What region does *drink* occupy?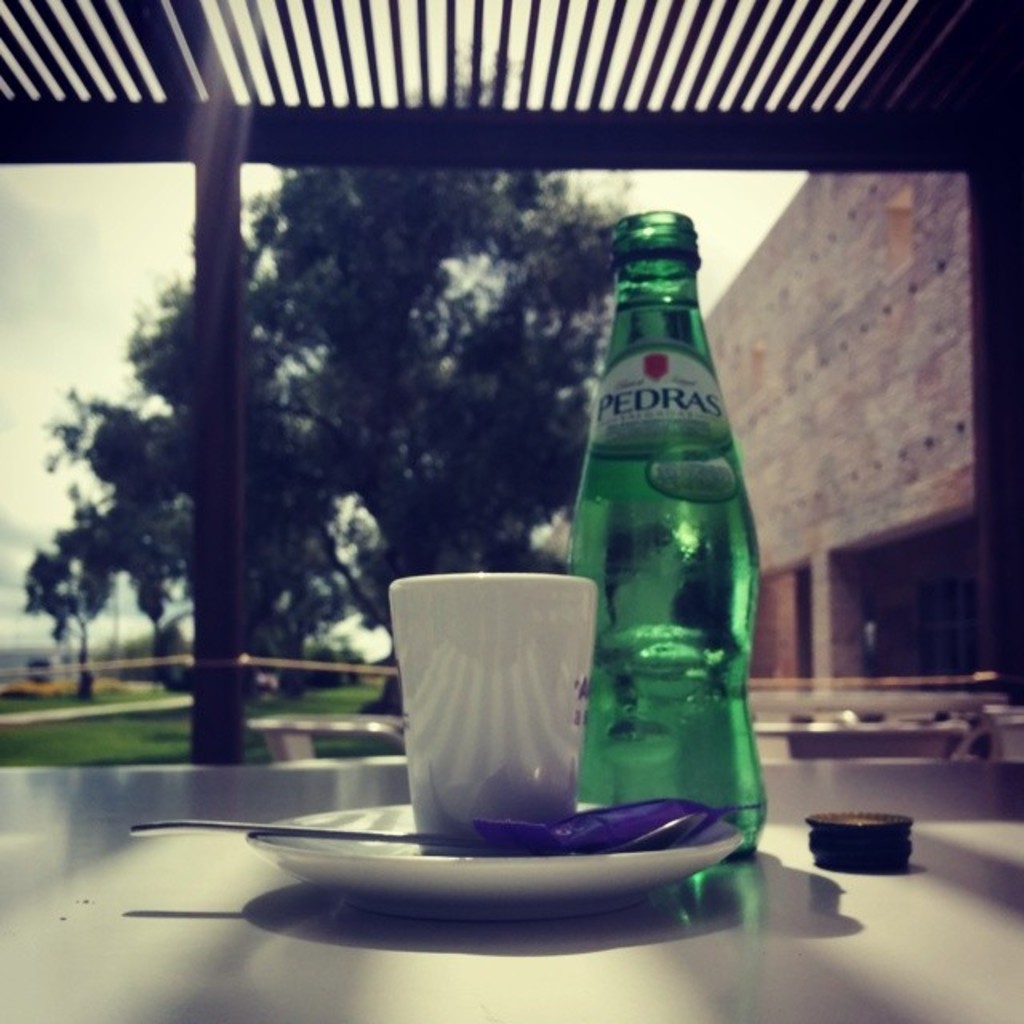
(563,235,763,875).
